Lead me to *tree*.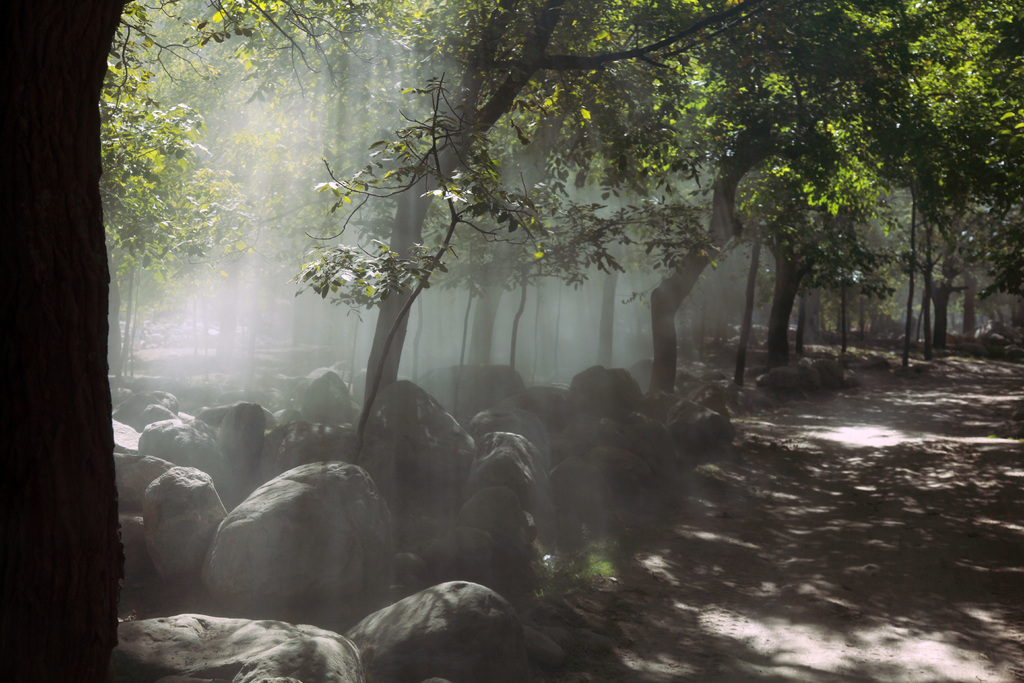
Lead to <box>50,0,986,538</box>.
